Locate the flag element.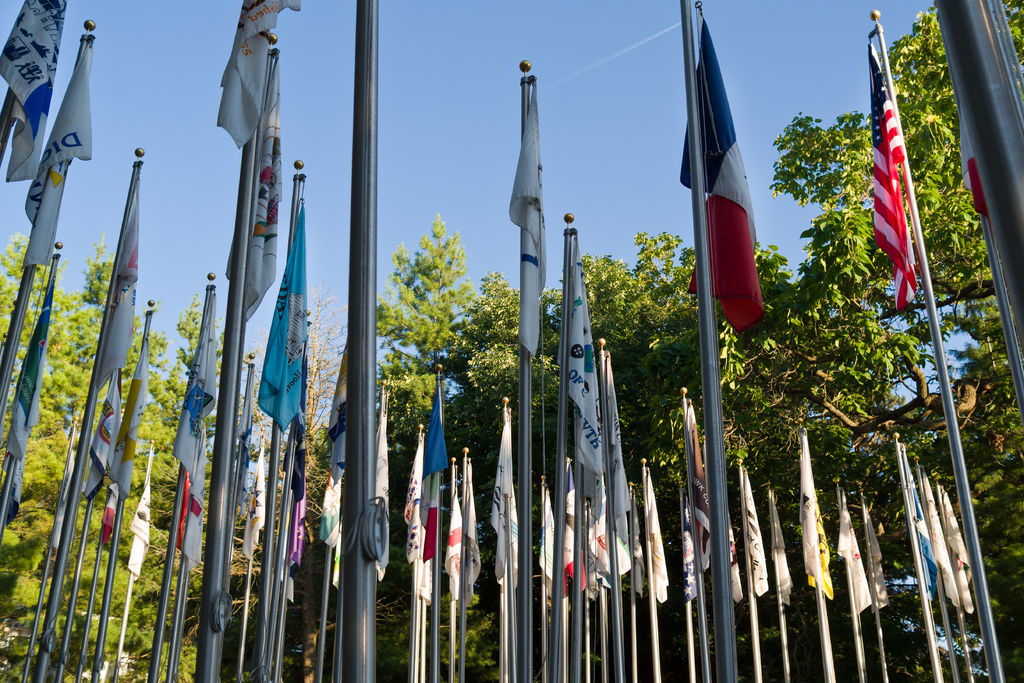
Element bbox: box(0, 270, 50, 528).
